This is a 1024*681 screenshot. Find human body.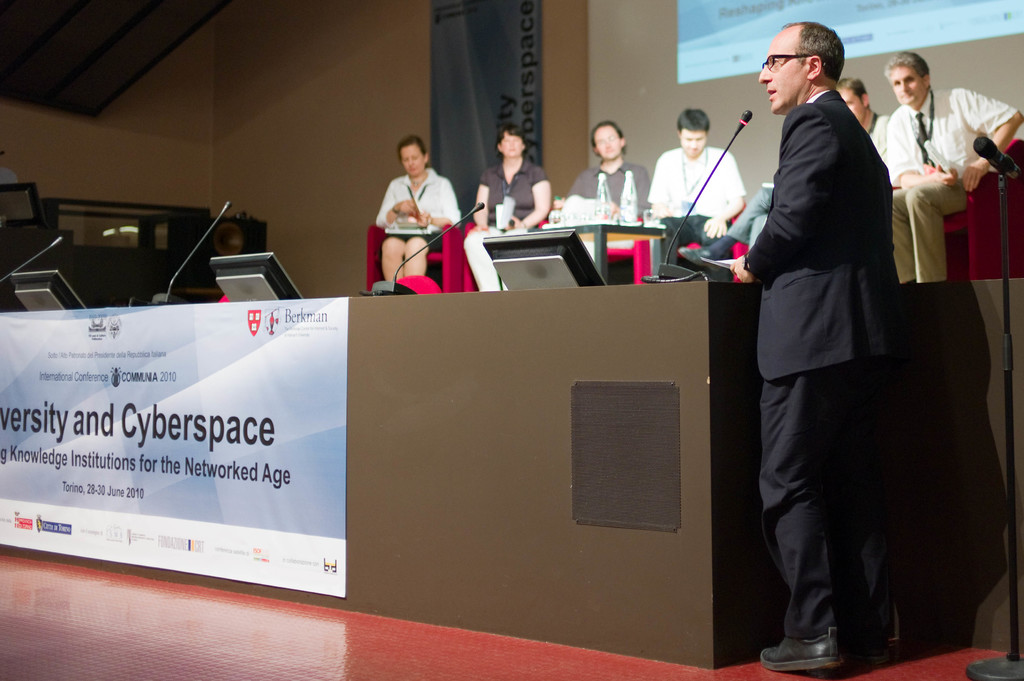
Bounding box: left=892, top=52, right=1023, bottom=289.
